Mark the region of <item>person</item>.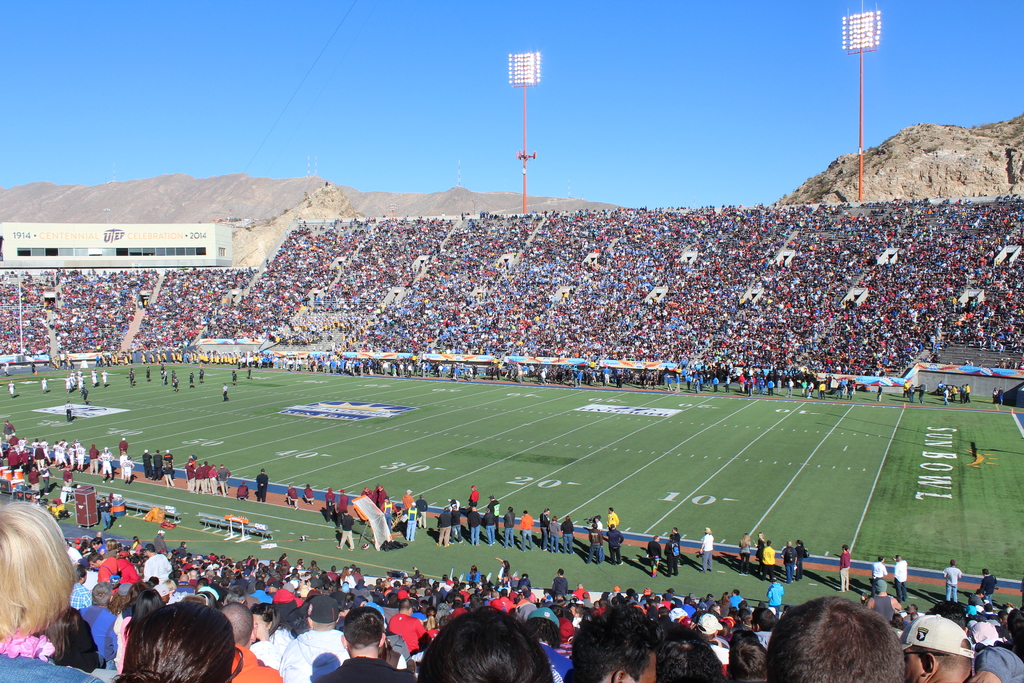
Region: [445, 497, 458, 511].
